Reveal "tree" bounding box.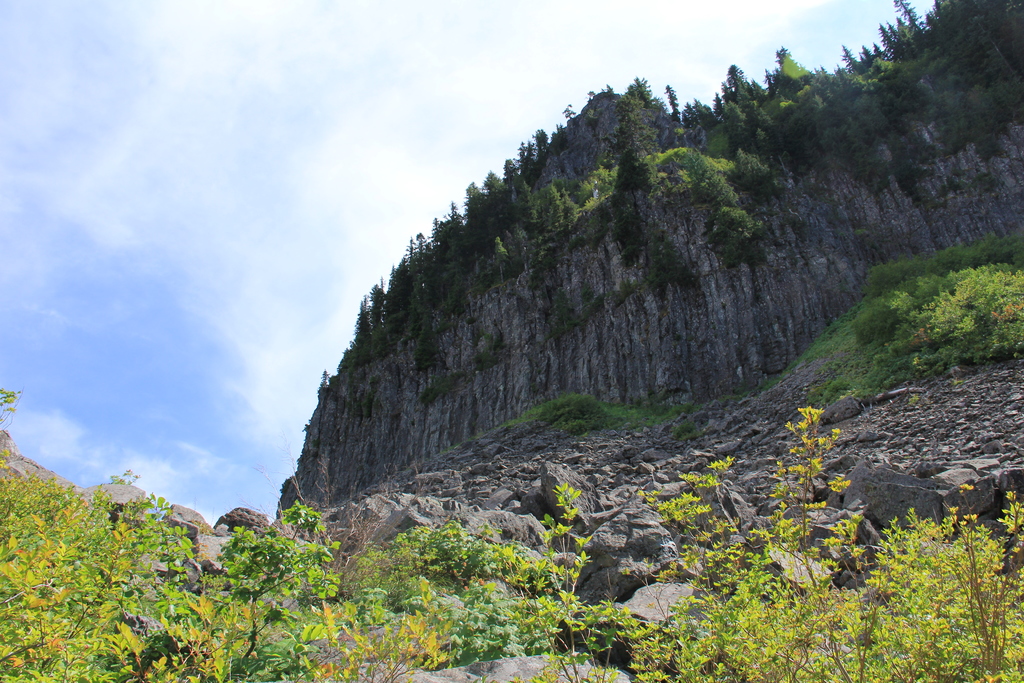
Revealed: Rect(892, 0, 929, 40).
